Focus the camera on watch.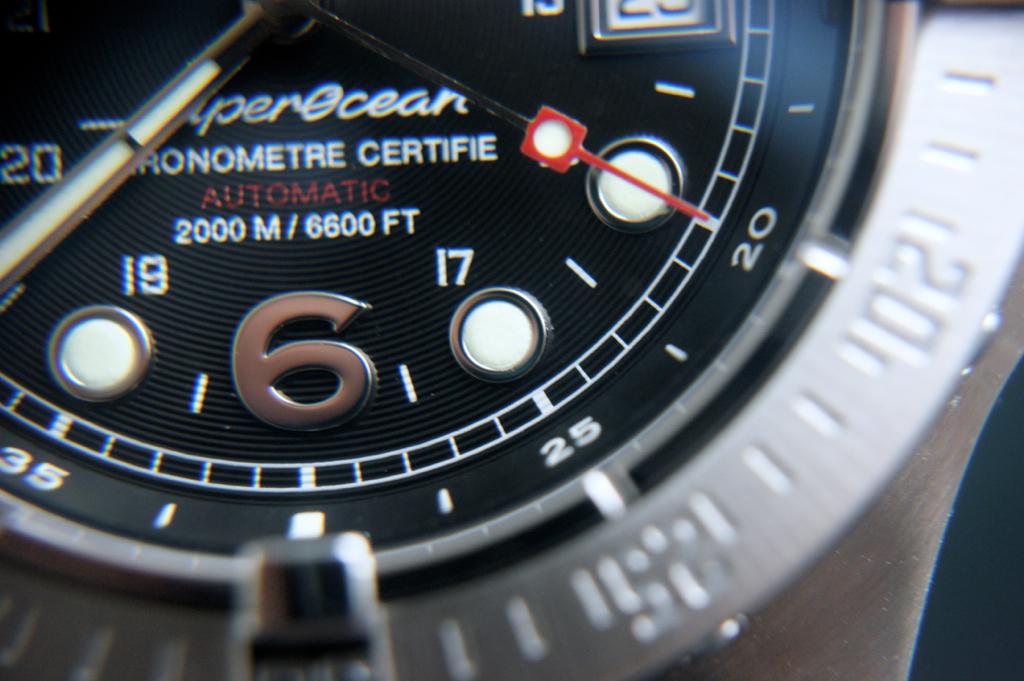
Focus region: rect(0, 0, 1023, 680).
